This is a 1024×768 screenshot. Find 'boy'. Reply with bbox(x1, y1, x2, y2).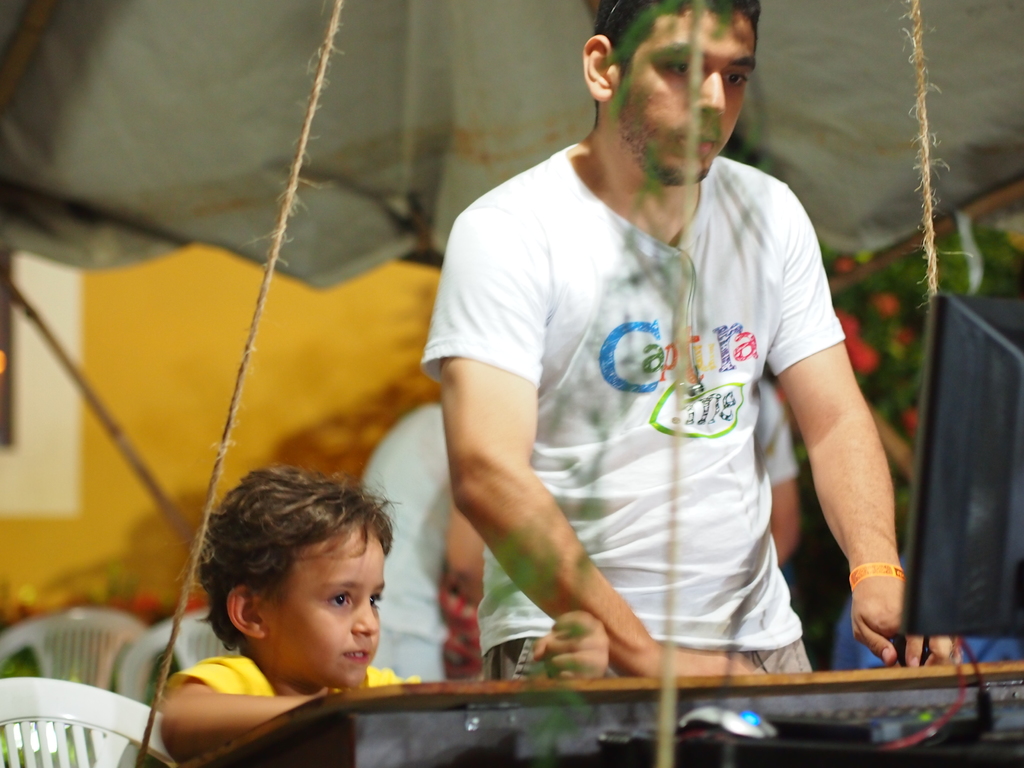
bbox(111, 483, 440, 746).
